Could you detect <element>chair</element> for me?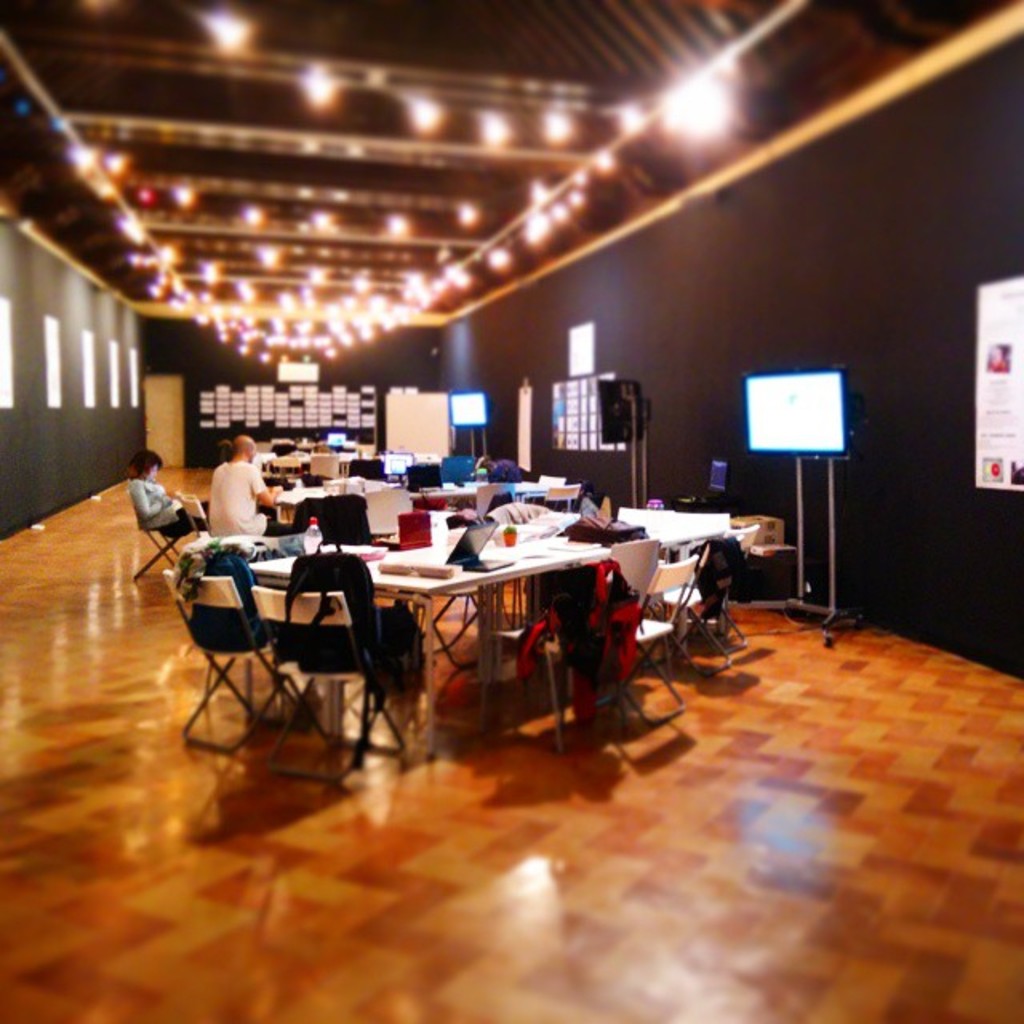
Detection result: (474,558,619,747).
